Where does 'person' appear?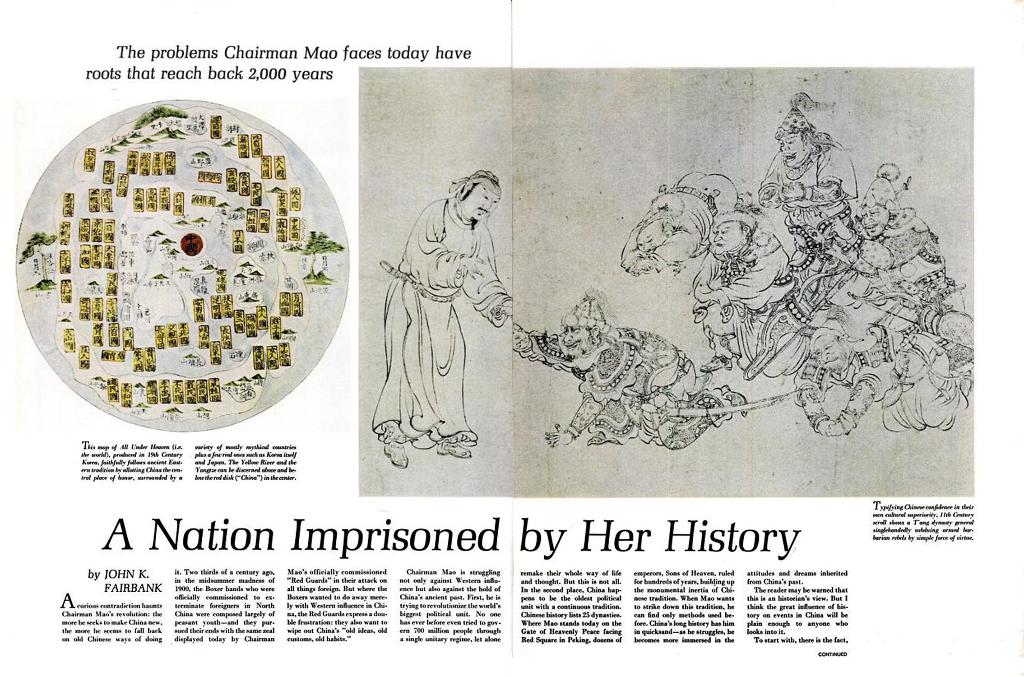
Appears at <region>691, 192, 774, 344</region>.
